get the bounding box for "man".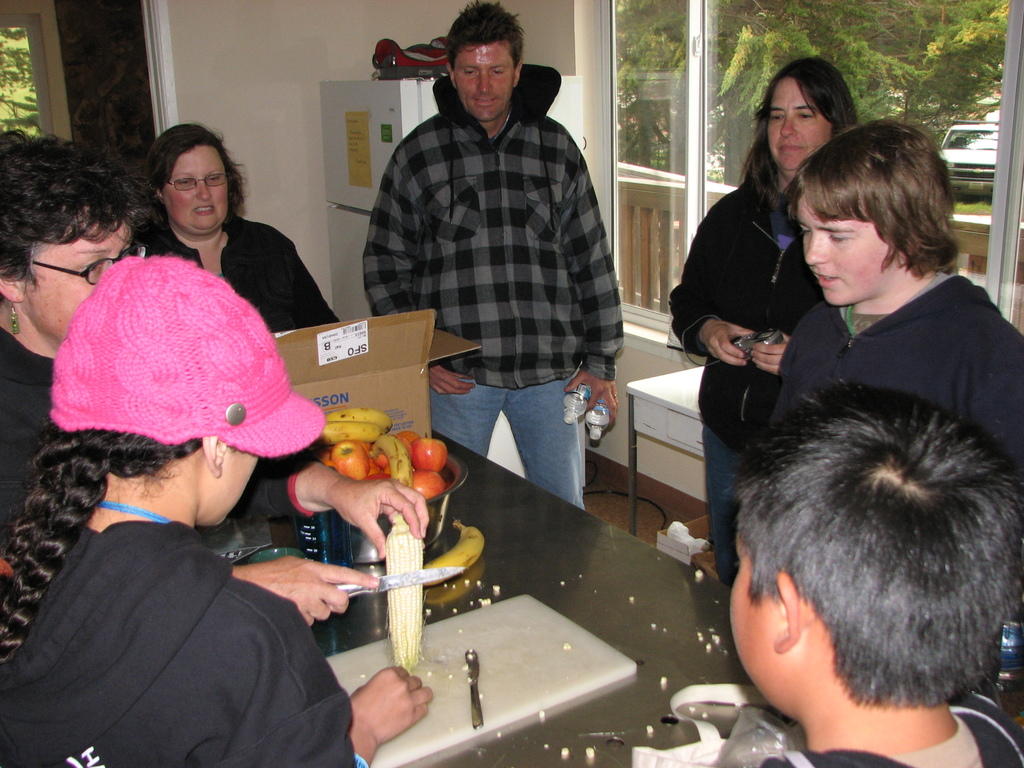
337, 24, 638, 504.
